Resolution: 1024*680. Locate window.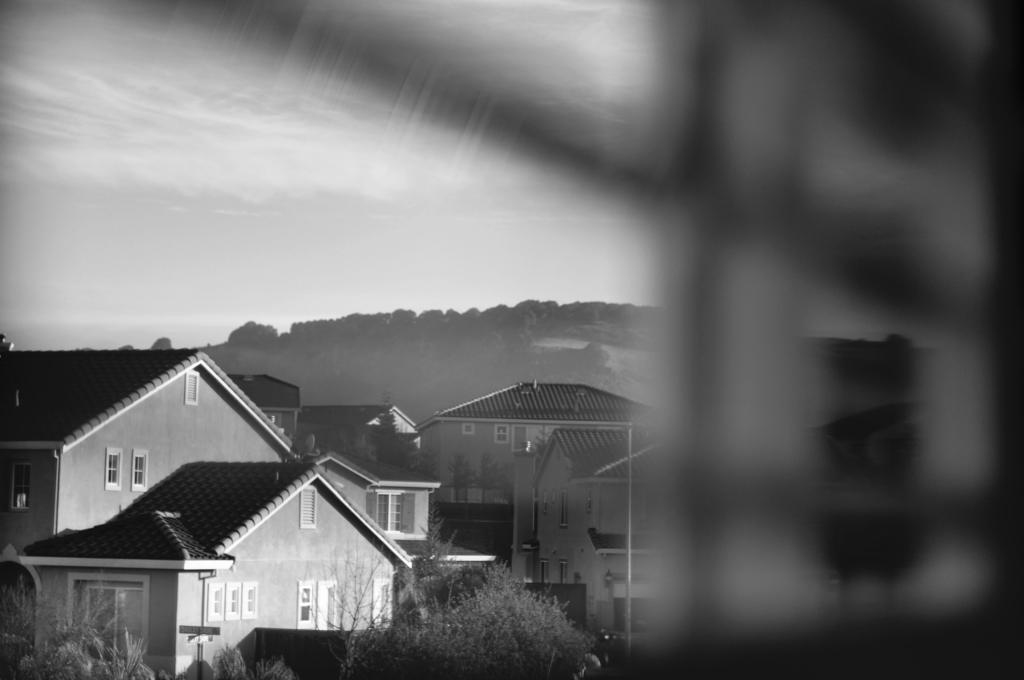
crop(10, 461, 33, 511).
